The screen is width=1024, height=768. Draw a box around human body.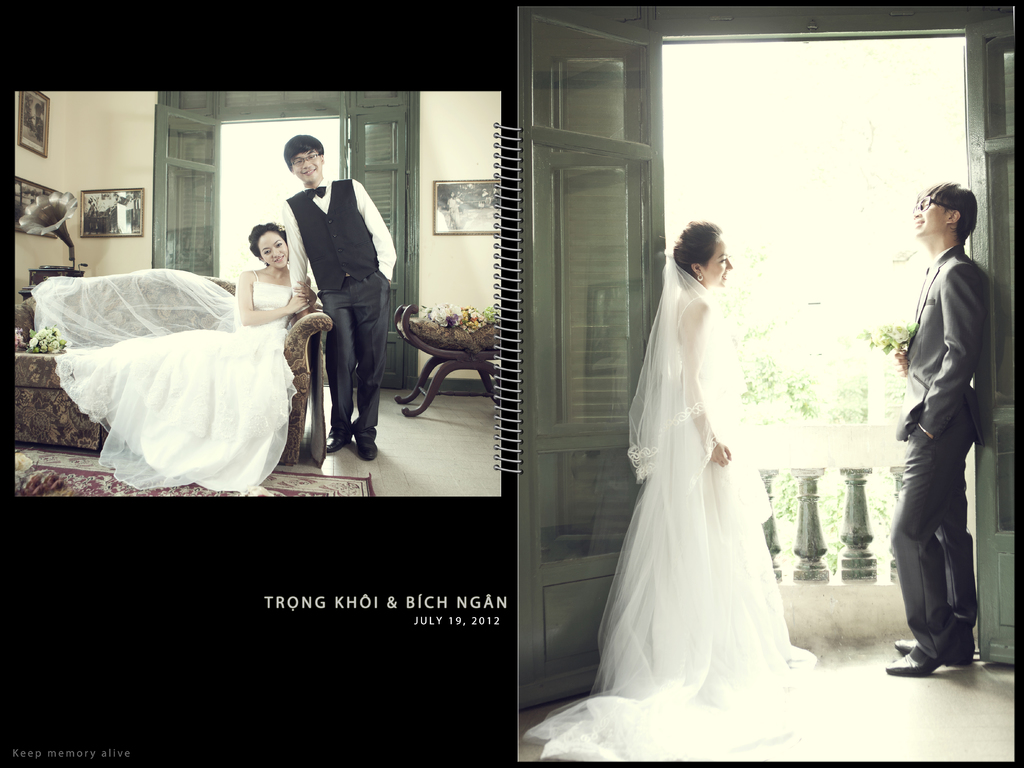
[x1=884, y1=181, x2=988, y2=671].
